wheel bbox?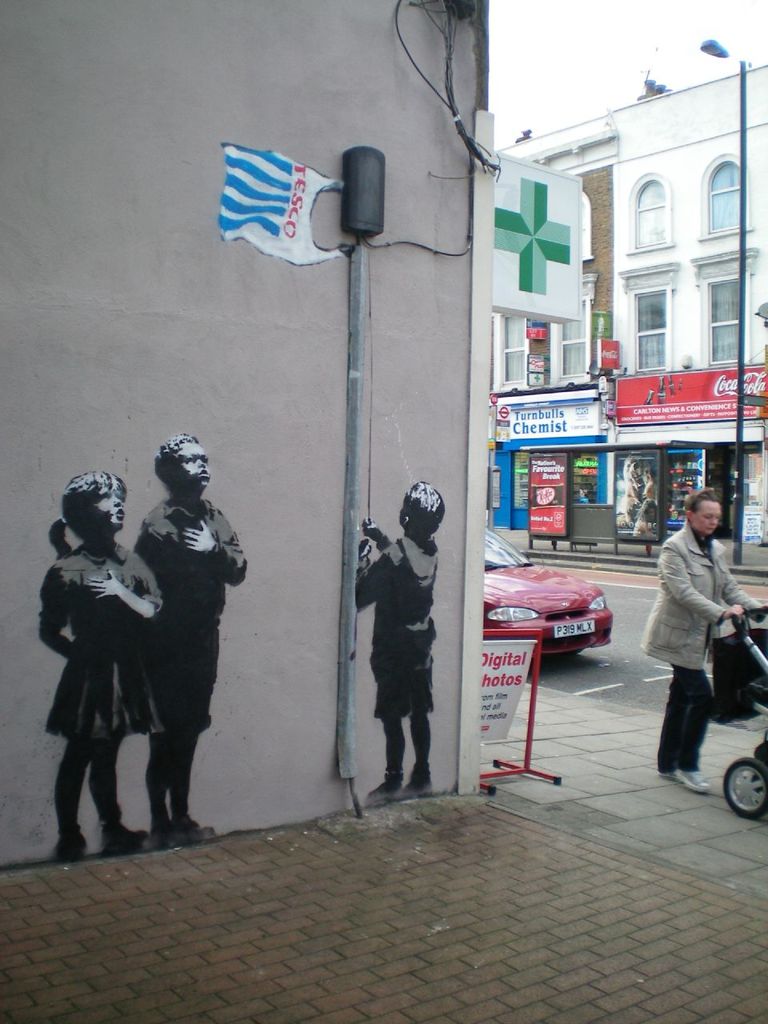
(724,752,767,814)
